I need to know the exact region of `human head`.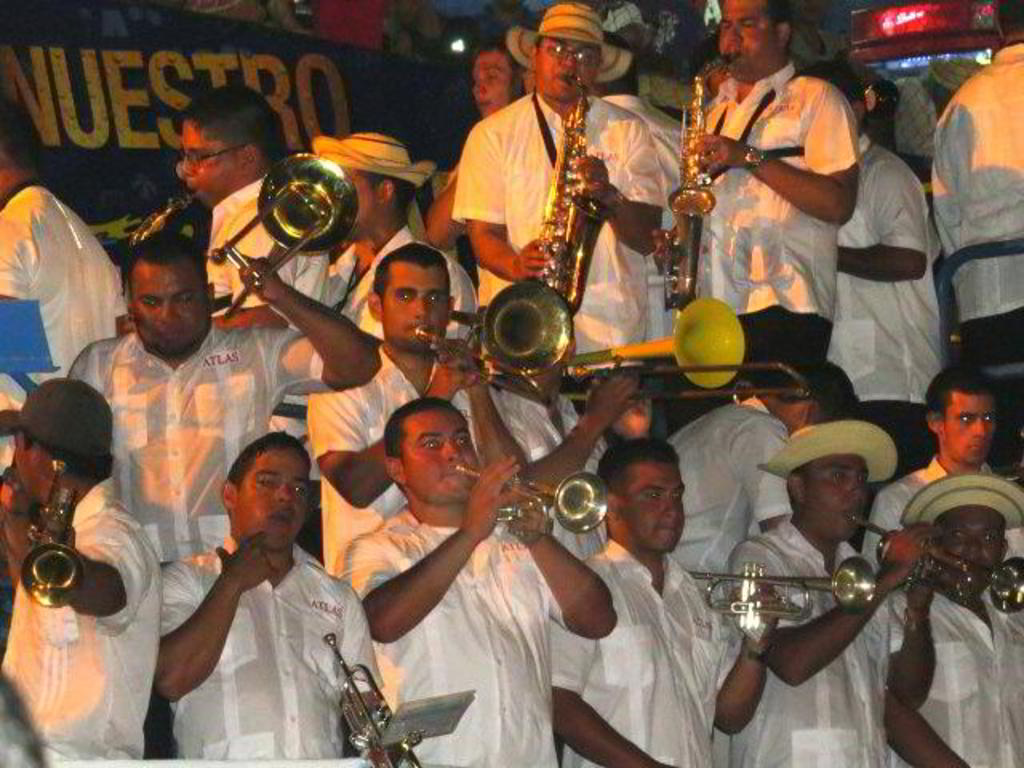
Region: pyautogui.locateOnScreen(923, 54, 982, 112).
